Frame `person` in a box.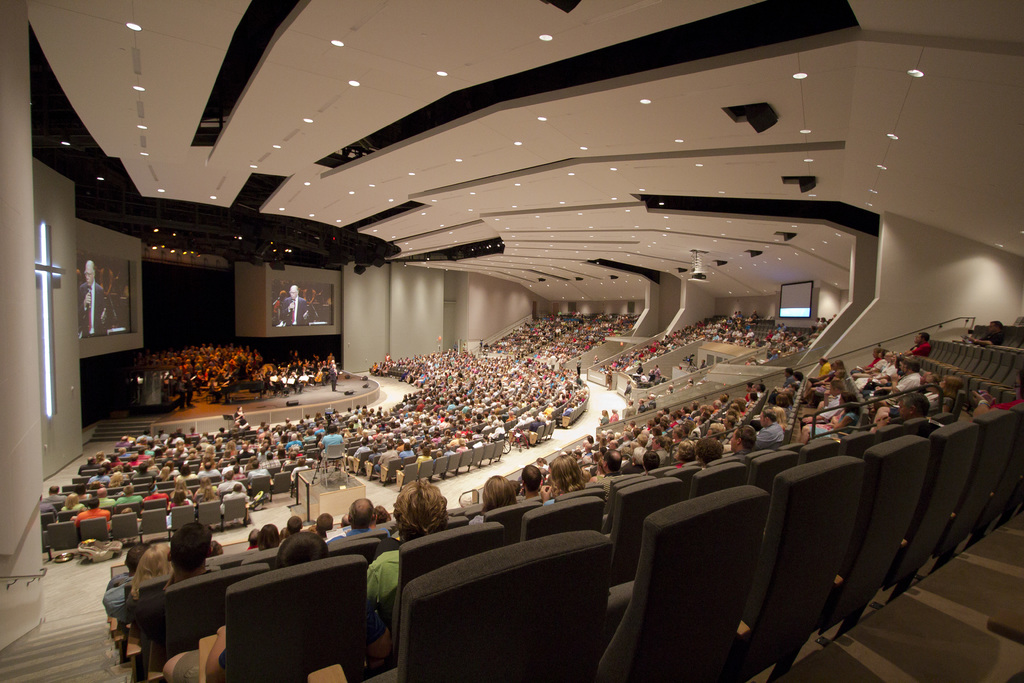
bbox(544, 454, 584, 512).
